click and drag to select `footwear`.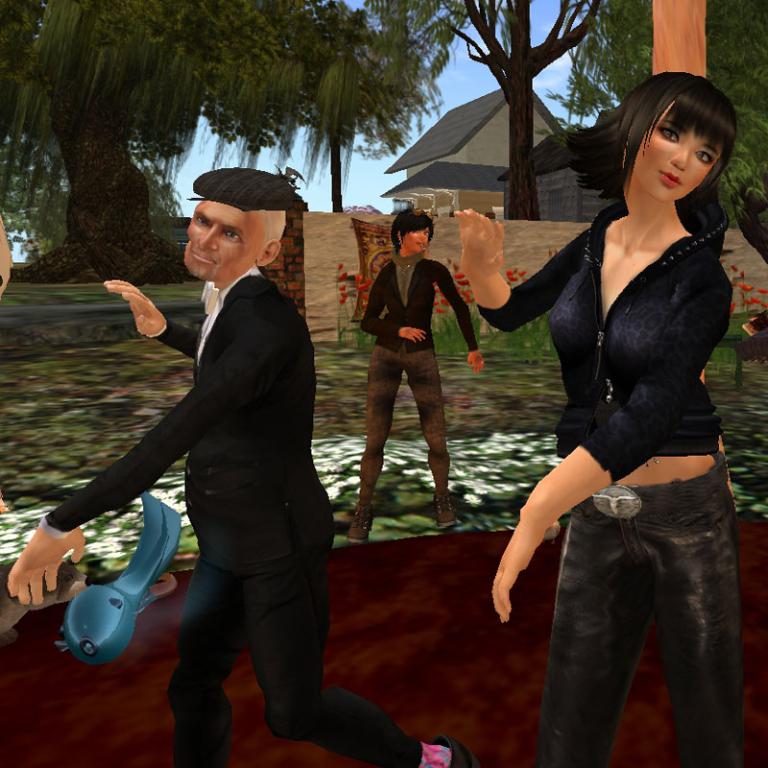
Selection: left=435, top=730, right=479, bottom=767.
